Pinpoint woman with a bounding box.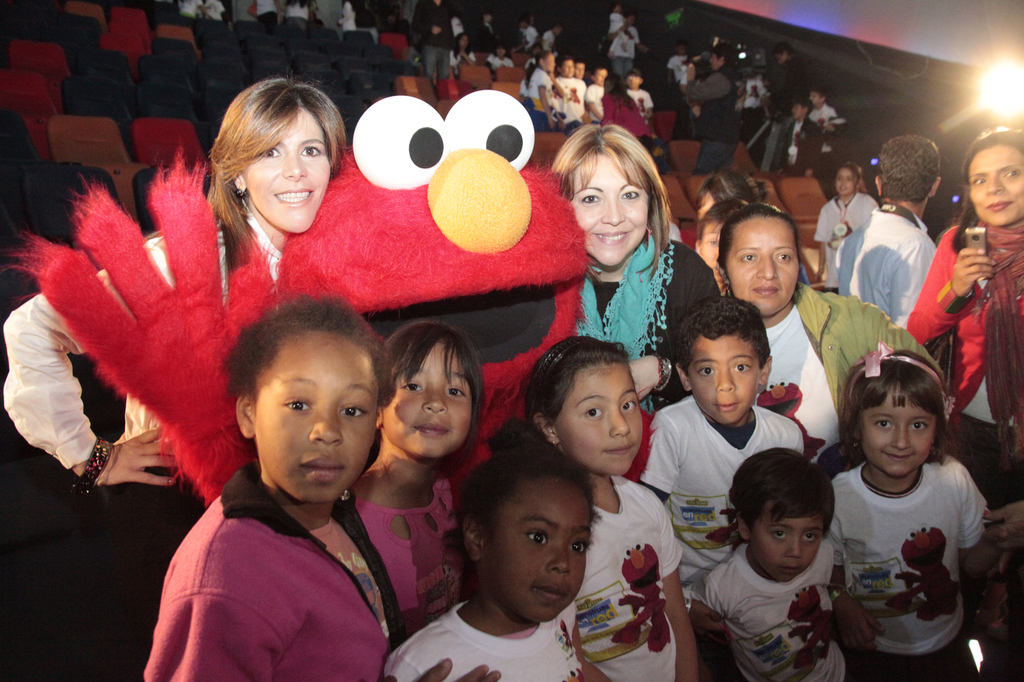
[x1=920, y1=114, x2=1023, y2=461].
